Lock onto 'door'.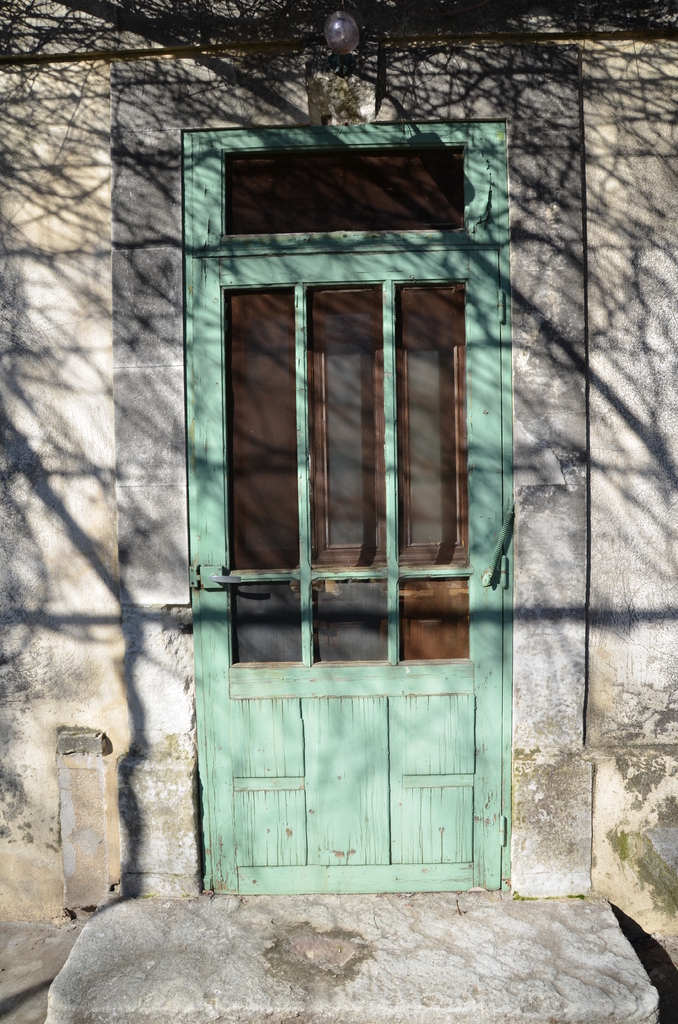
Locked: box(182, 115, 508, 900).
